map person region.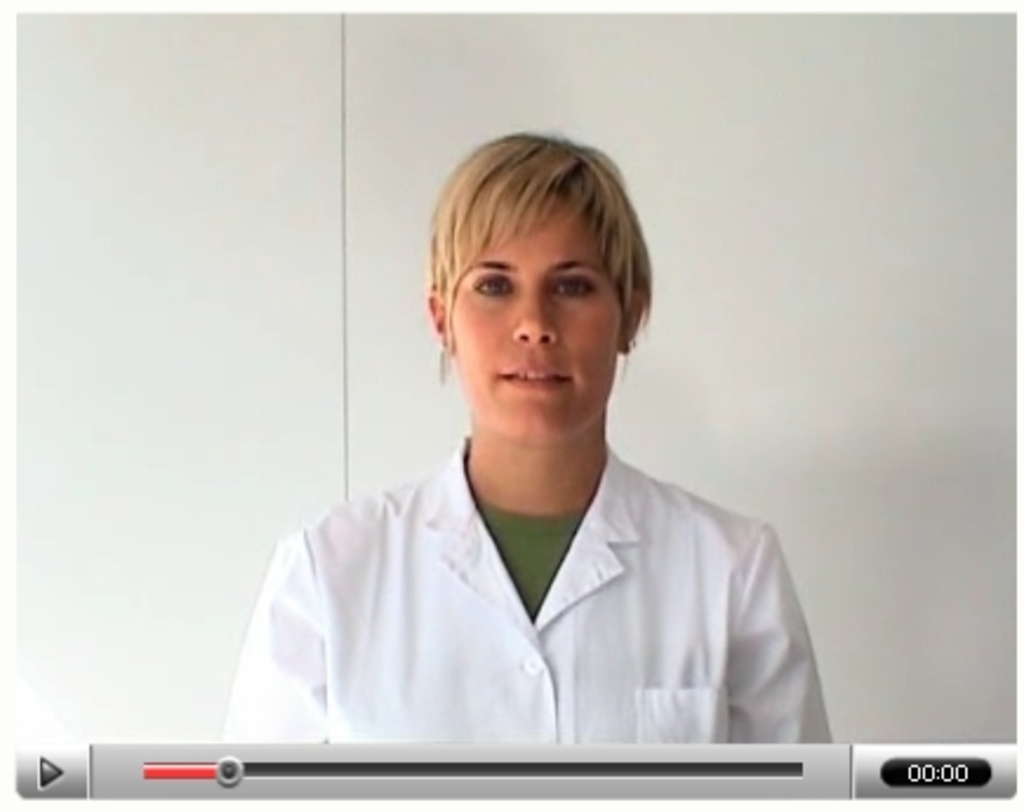
Mapped to (221,132,838,744).
